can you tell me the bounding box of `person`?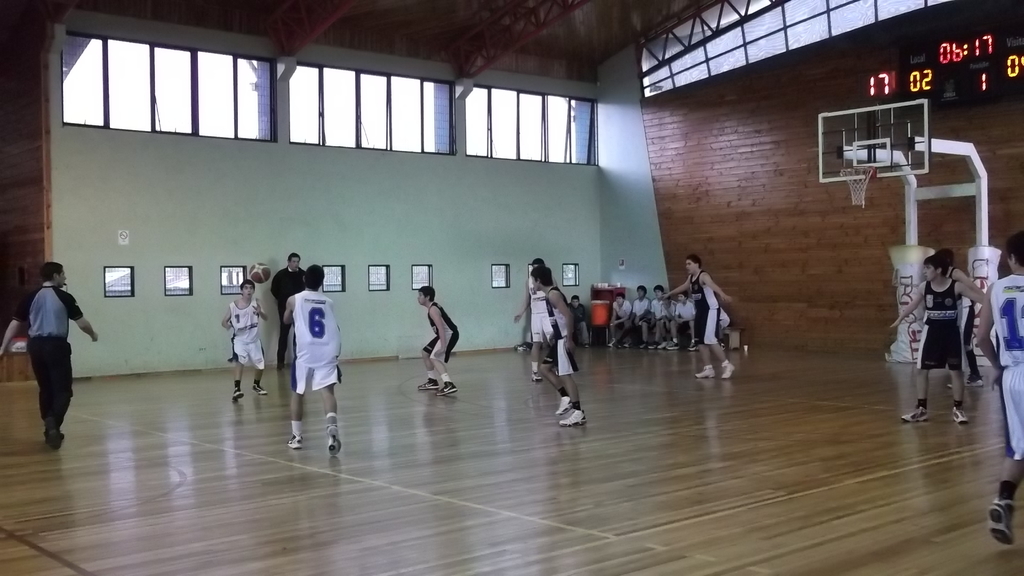
{"left": 0, "top": 258, "right": 97, "bottom": 445}.
